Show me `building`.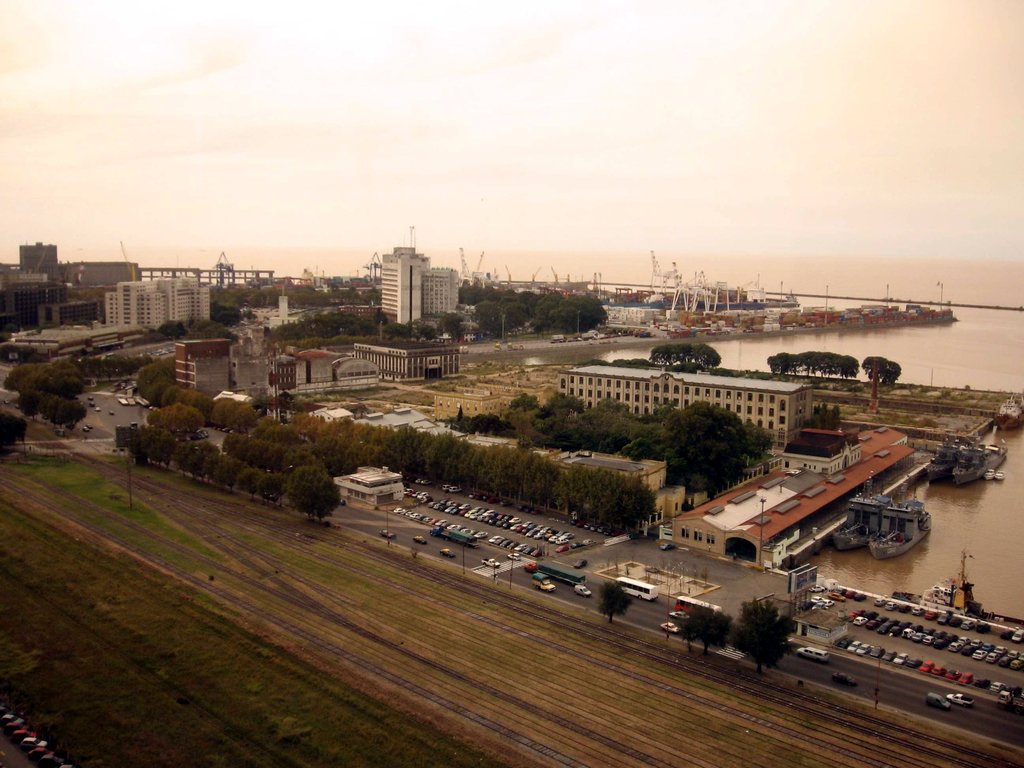
`building` is here: 351 338 460 380.
